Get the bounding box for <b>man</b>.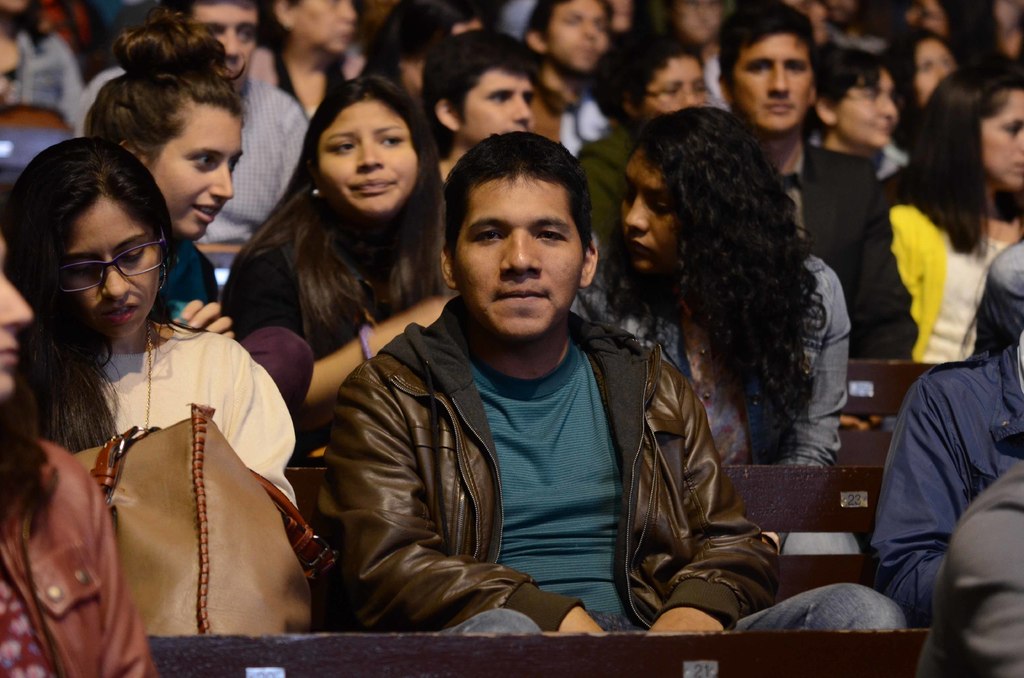
429, 26, 541, 190.
